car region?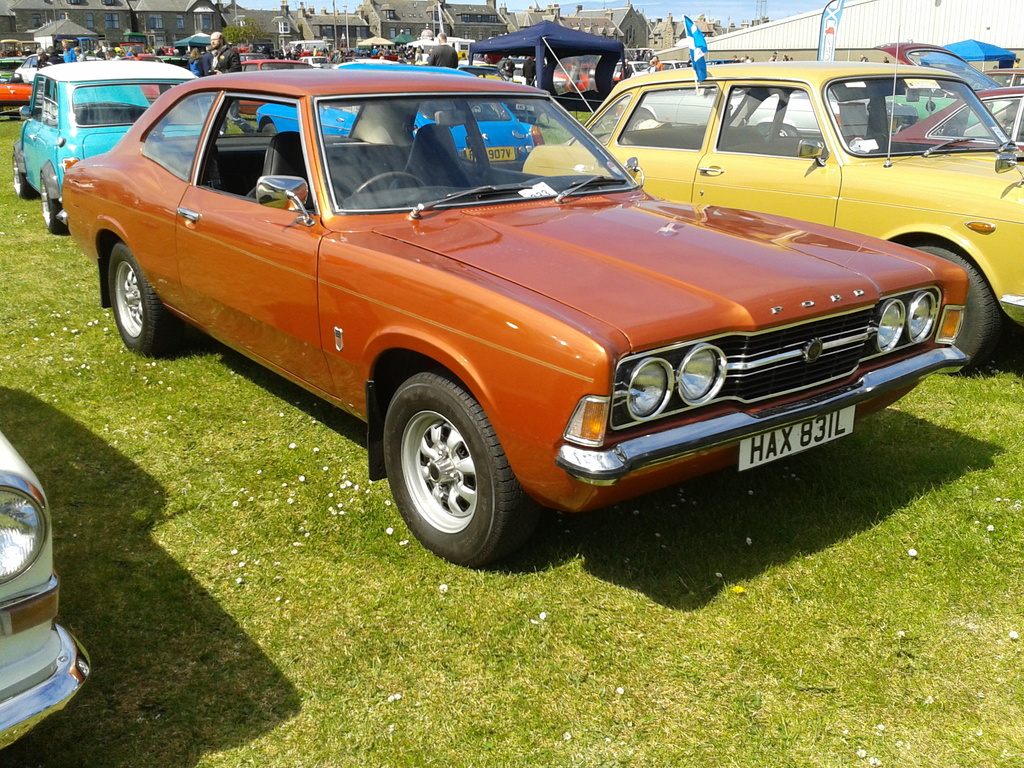
detection(0, 426, 92, 760)
